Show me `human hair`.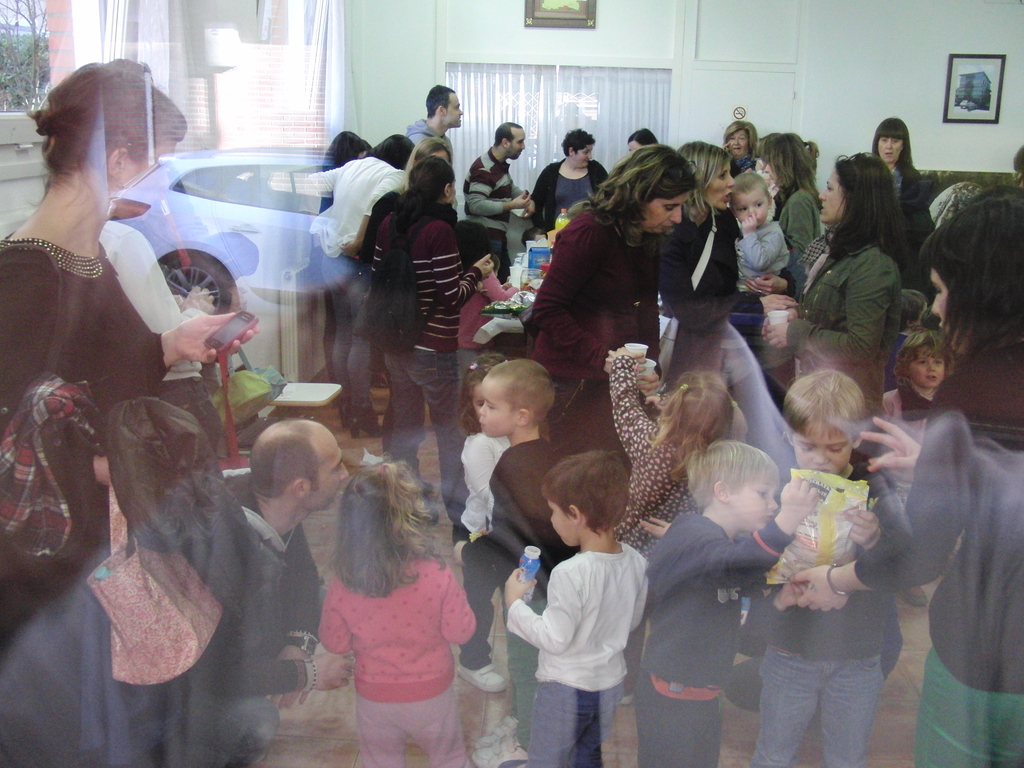
`human hair` is here: BBox(719, 118, 759, 150).
